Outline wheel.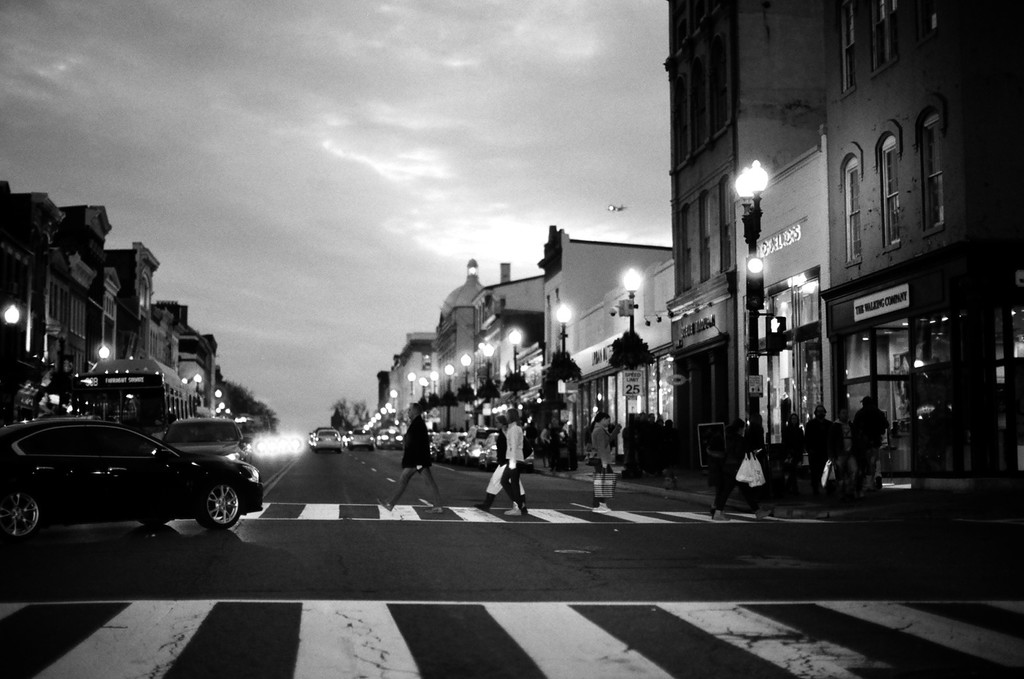
Outline: [x1=0, y1=493, x2=40, y2=538].
